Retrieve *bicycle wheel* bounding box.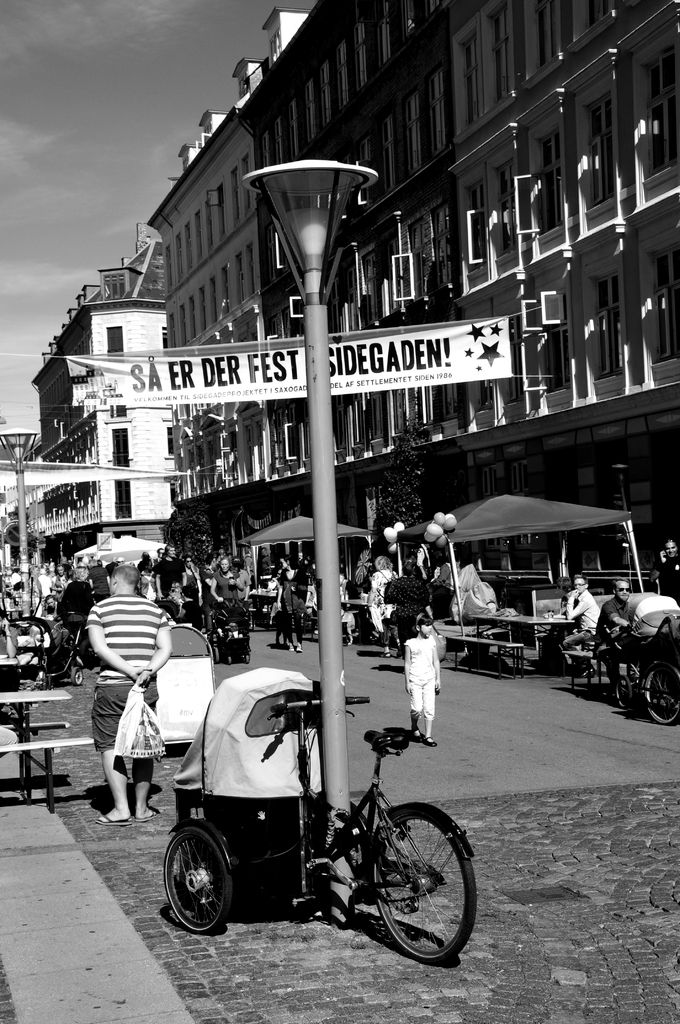
Bounding box: [x1=47, y1=620, x2=78, y2=680].
